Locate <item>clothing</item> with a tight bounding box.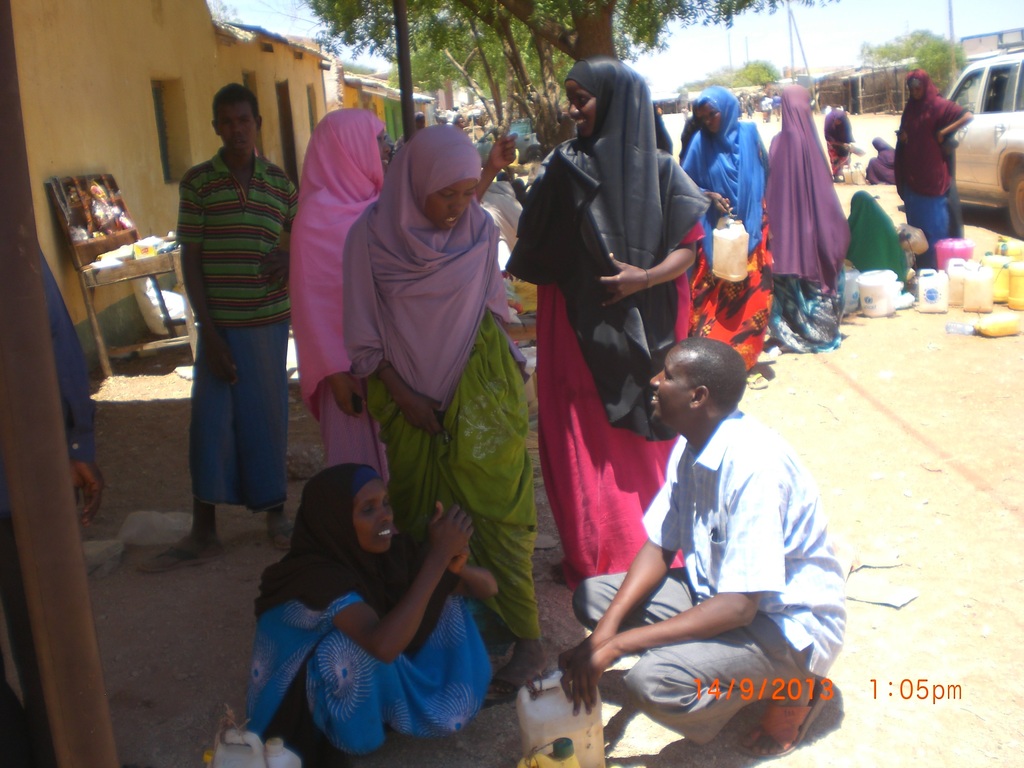
left=575, top=404, right=844, bottom=746.
